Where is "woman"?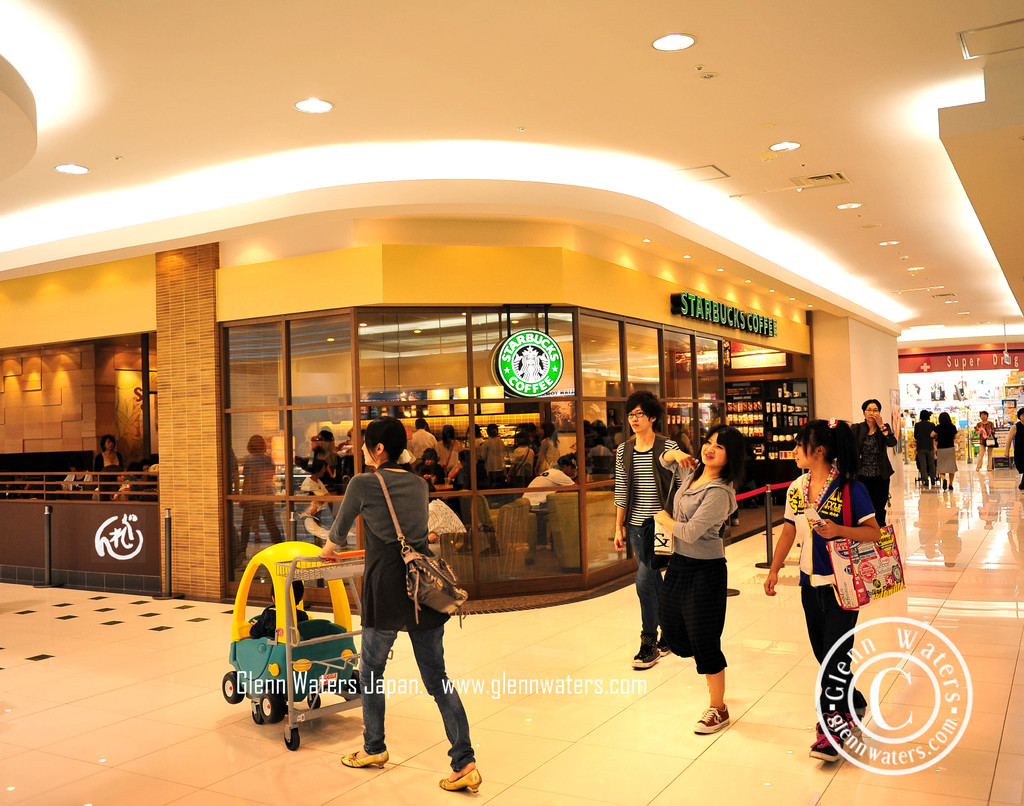
648 421 751 736.
